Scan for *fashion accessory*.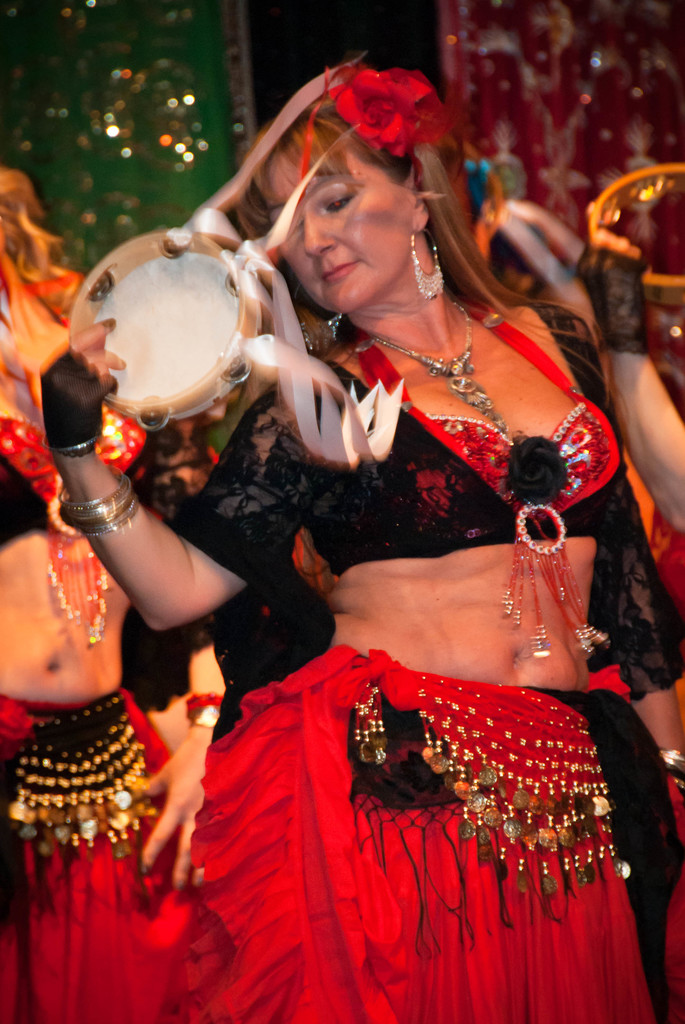
Scan result: x1=0, y1=693, x2=146, y2=905.
